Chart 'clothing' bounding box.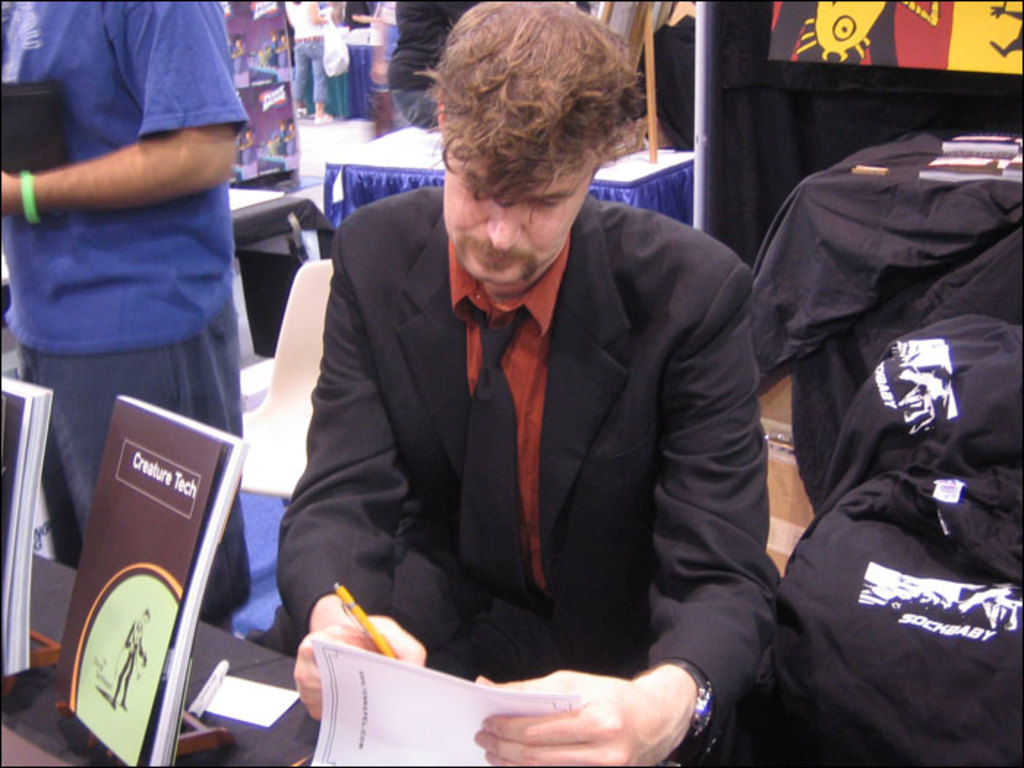
Charted: select_region(342, 0, 376, 29).
